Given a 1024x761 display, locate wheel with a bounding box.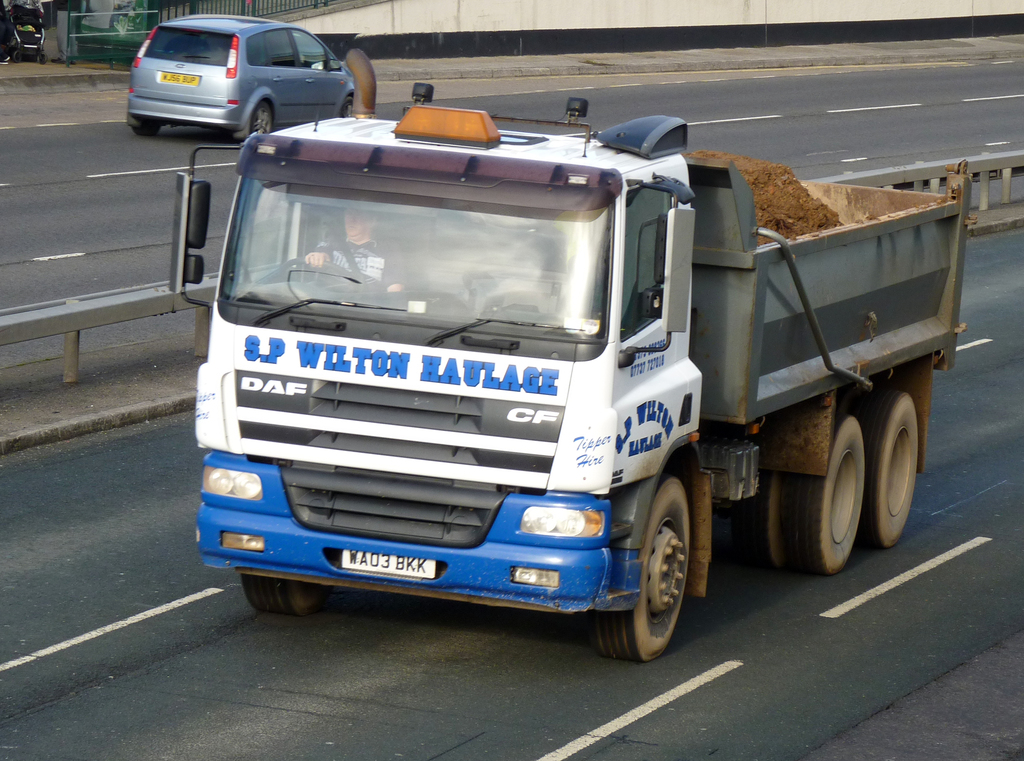
Located: Rect(134, 116, 168, 137).
